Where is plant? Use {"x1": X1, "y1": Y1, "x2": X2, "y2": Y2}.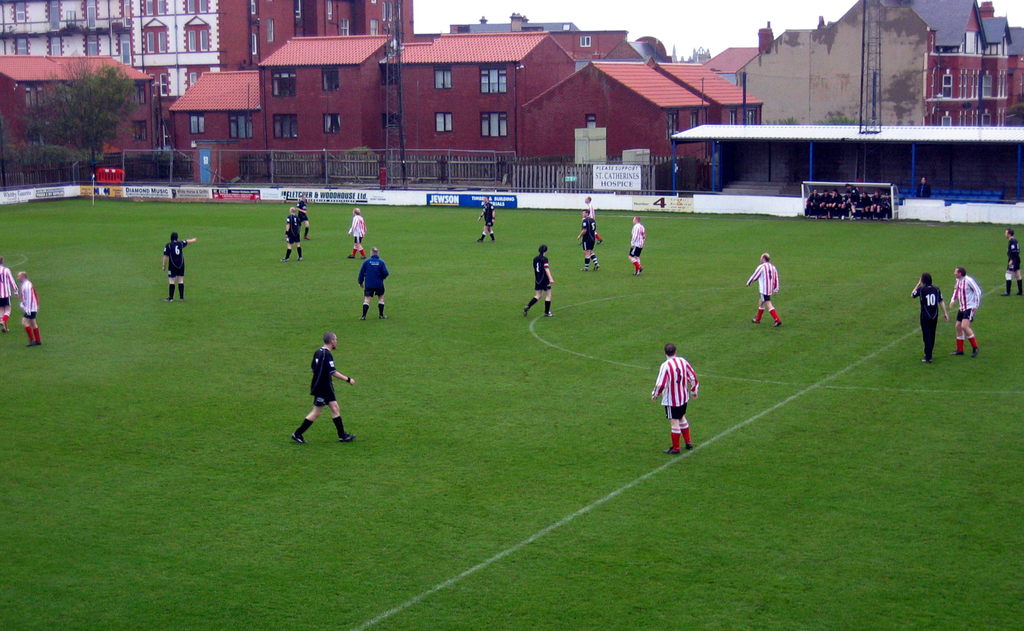
{"x1": 77, "y1": 147, "x2": 101, "y2": 170}.
